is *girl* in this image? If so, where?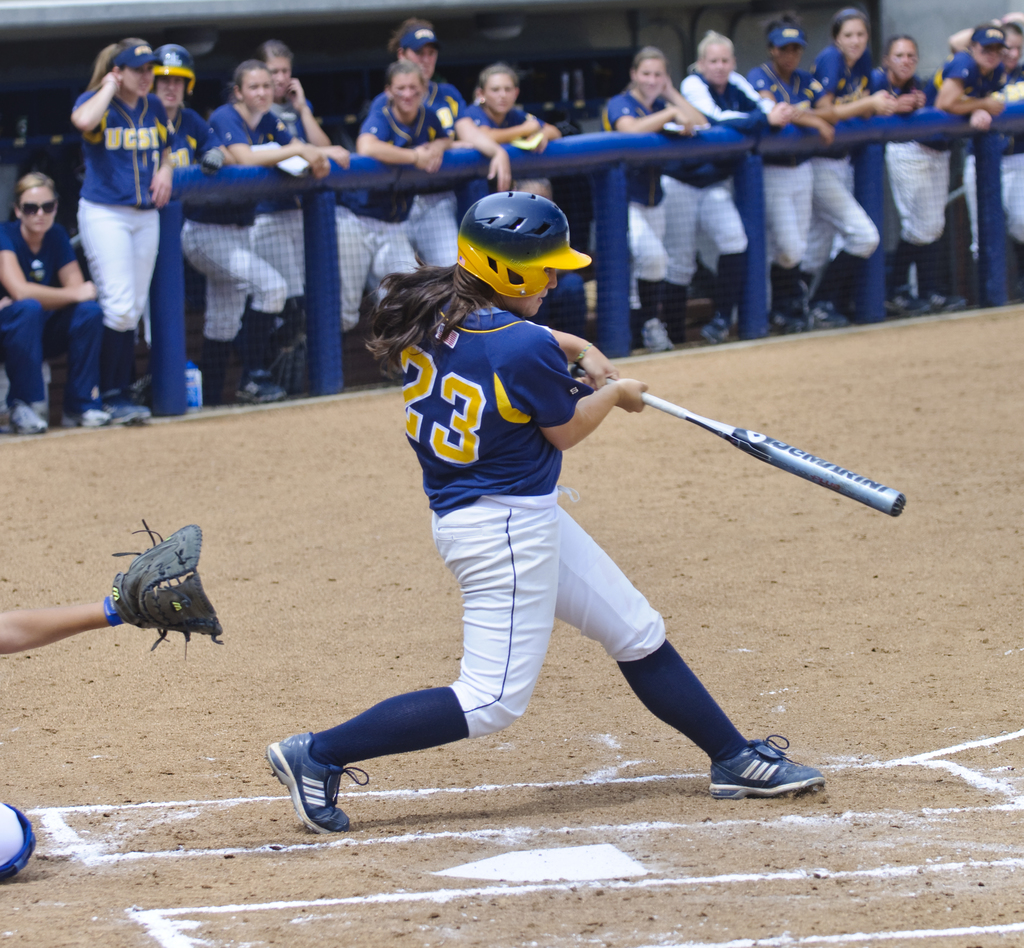
Yes, at (769,13,818,341).
